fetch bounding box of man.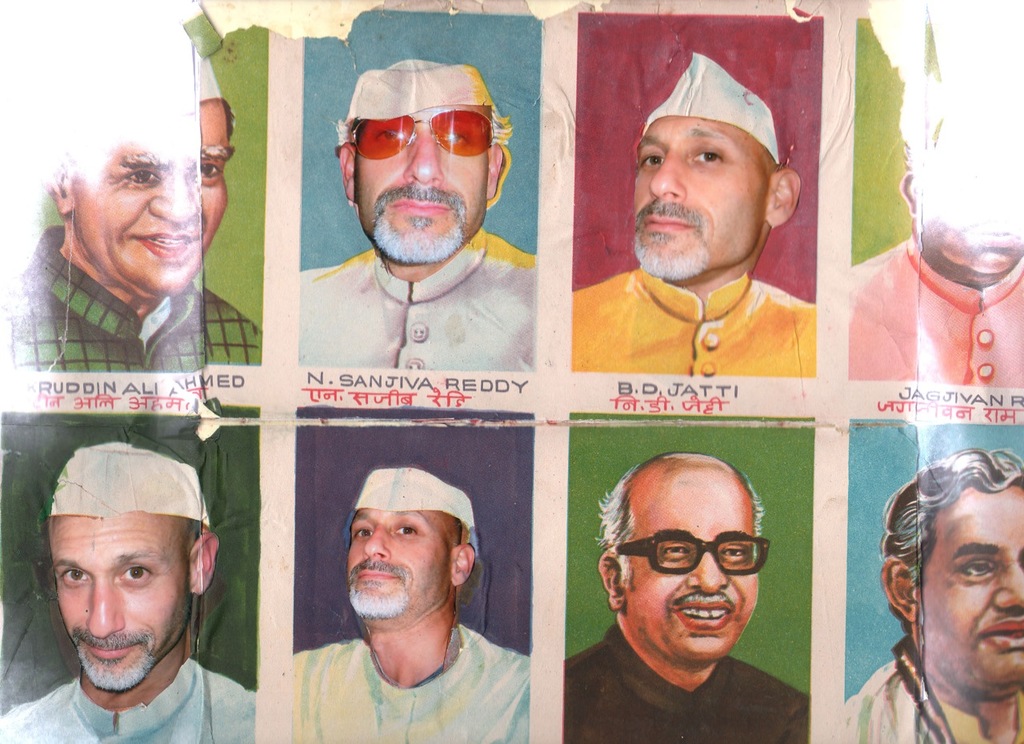
Bbox: left=8, top=53, right=264, bottom=374.
